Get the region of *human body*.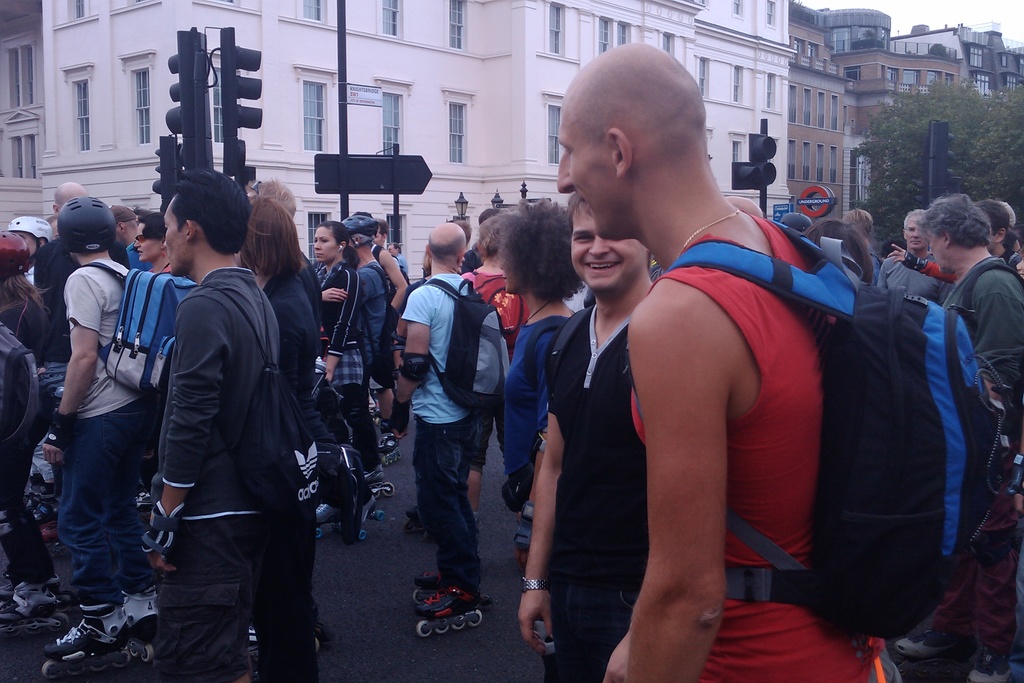
(x1=365, y1=225, x2=389, y2=493).
